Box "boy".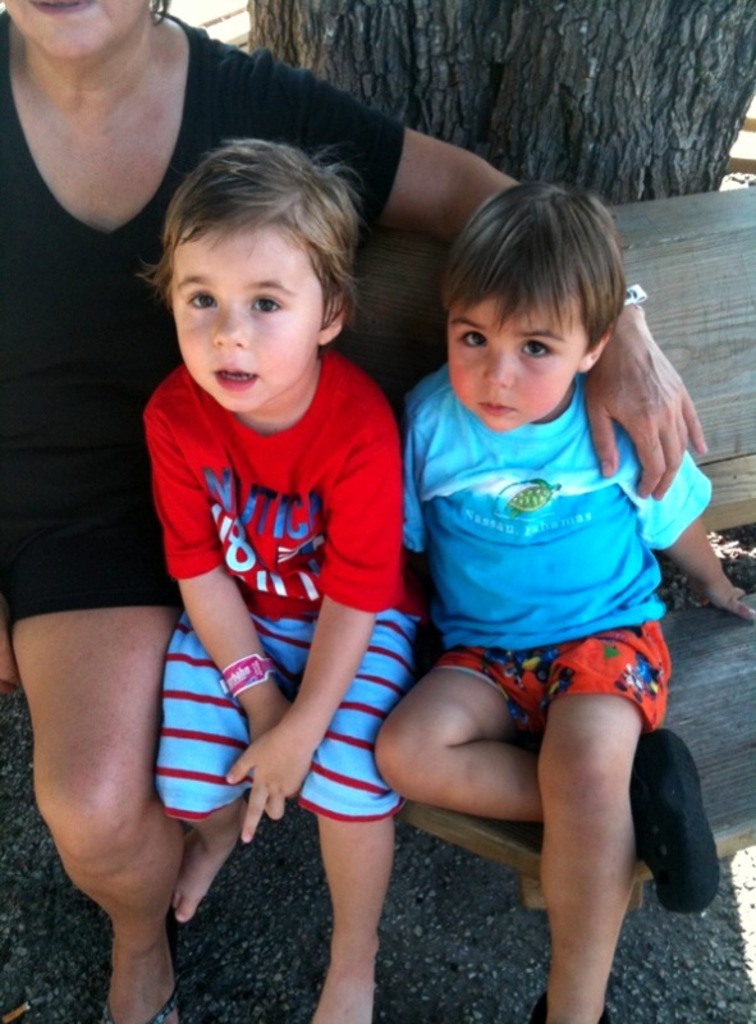
[114, 122, 421, 970].
